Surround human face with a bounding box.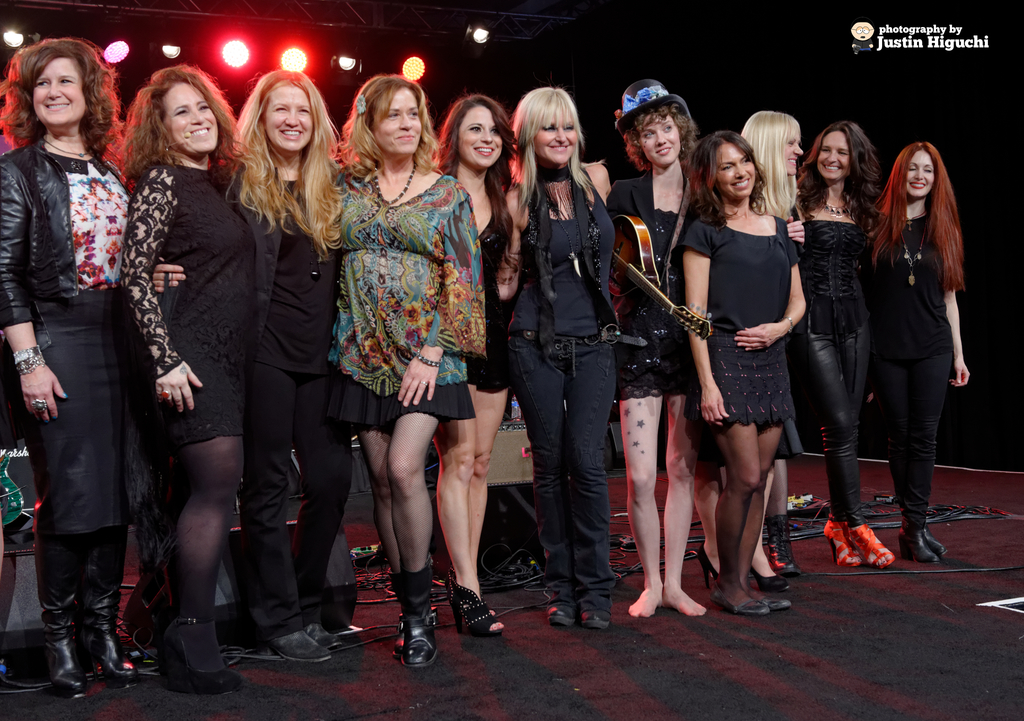
{"left": 31, "top": 55, "right": 87, "bottom": 130}.
